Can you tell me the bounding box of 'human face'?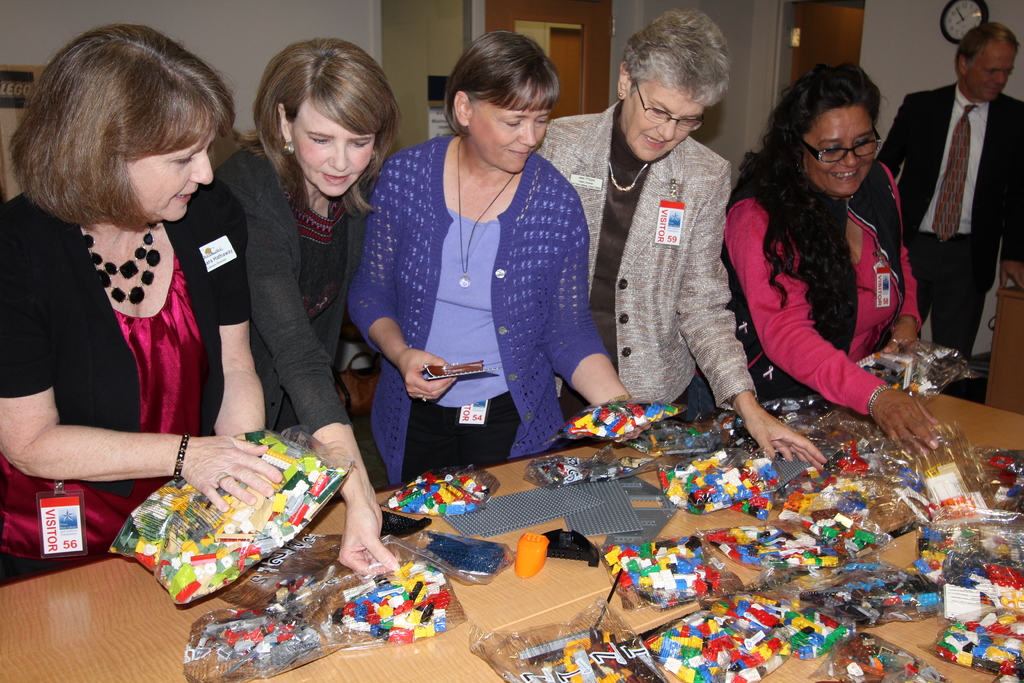
[285, 103, 373, 197].
